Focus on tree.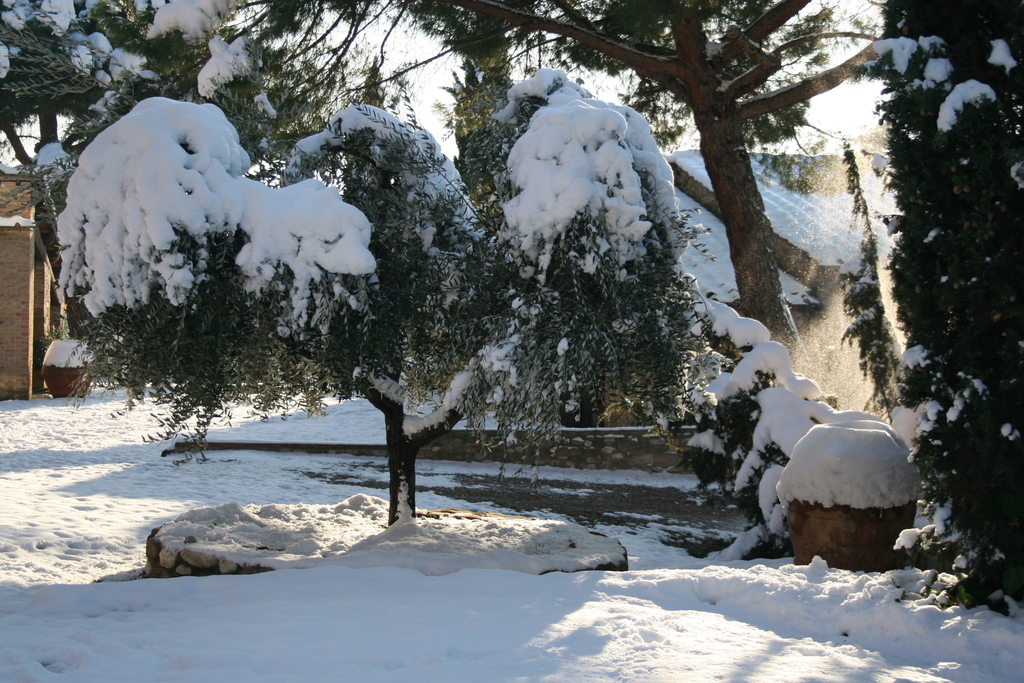
Focused at 849, 25, 1014, 529.
